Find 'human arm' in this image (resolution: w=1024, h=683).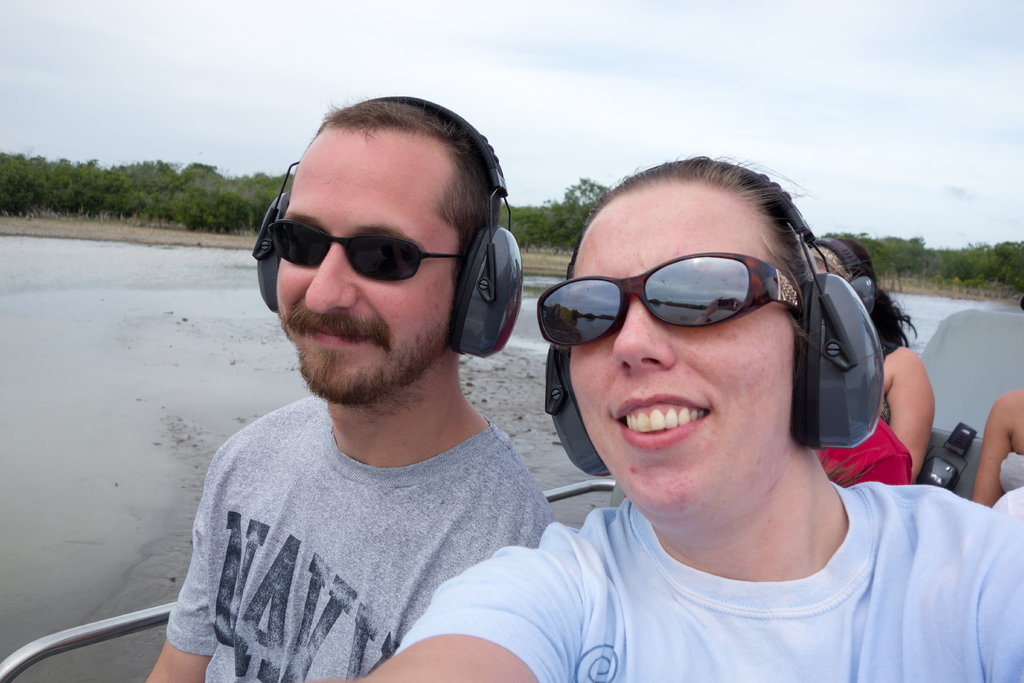
<region>869, 345, 941, 485</region>.
